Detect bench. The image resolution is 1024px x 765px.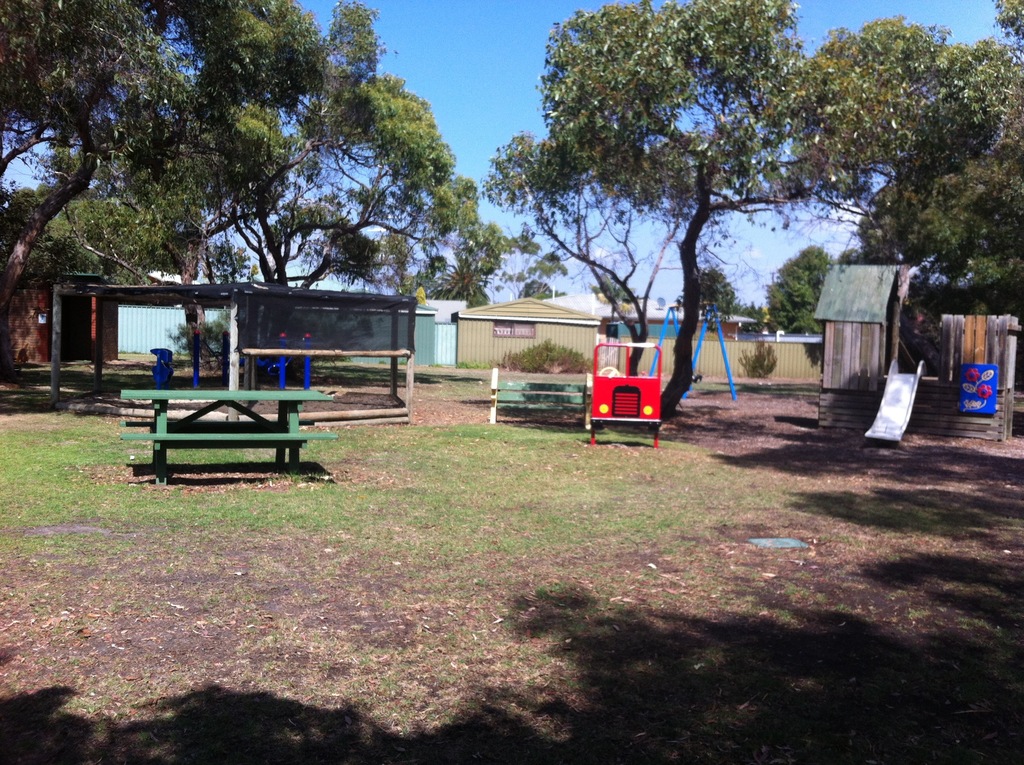
<bbox>106, 367, 337, 485</bbox>.
